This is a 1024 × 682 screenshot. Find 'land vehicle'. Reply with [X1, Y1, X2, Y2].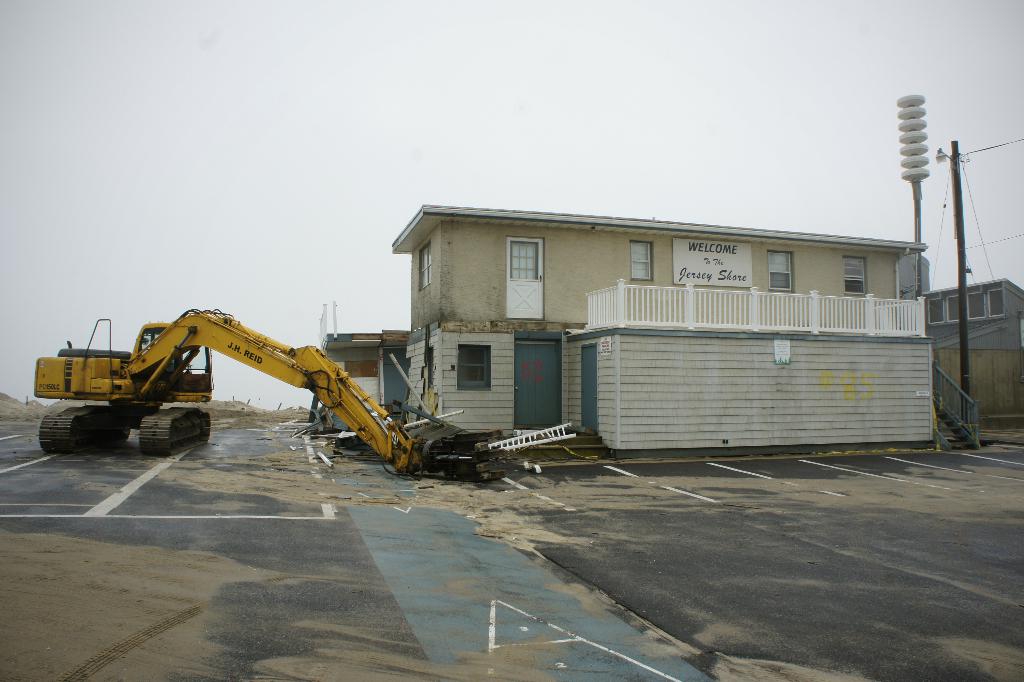
[27, 315, 559, 477].
